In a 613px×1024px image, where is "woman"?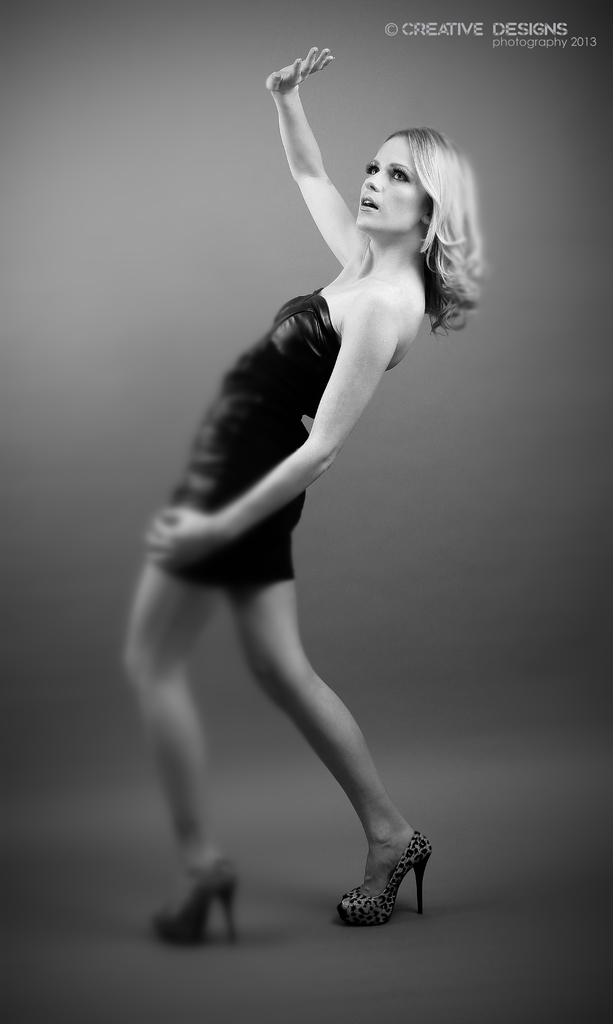
(134, 37, 484, 933).
